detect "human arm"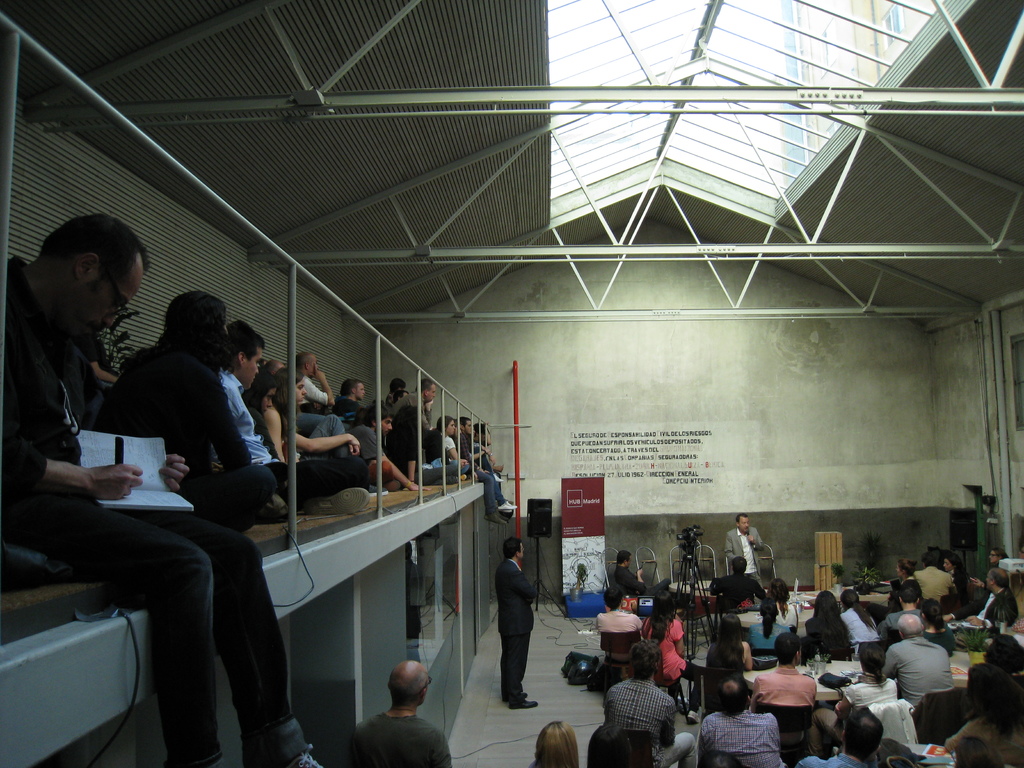
bbox(832, 695, 854, 716)
